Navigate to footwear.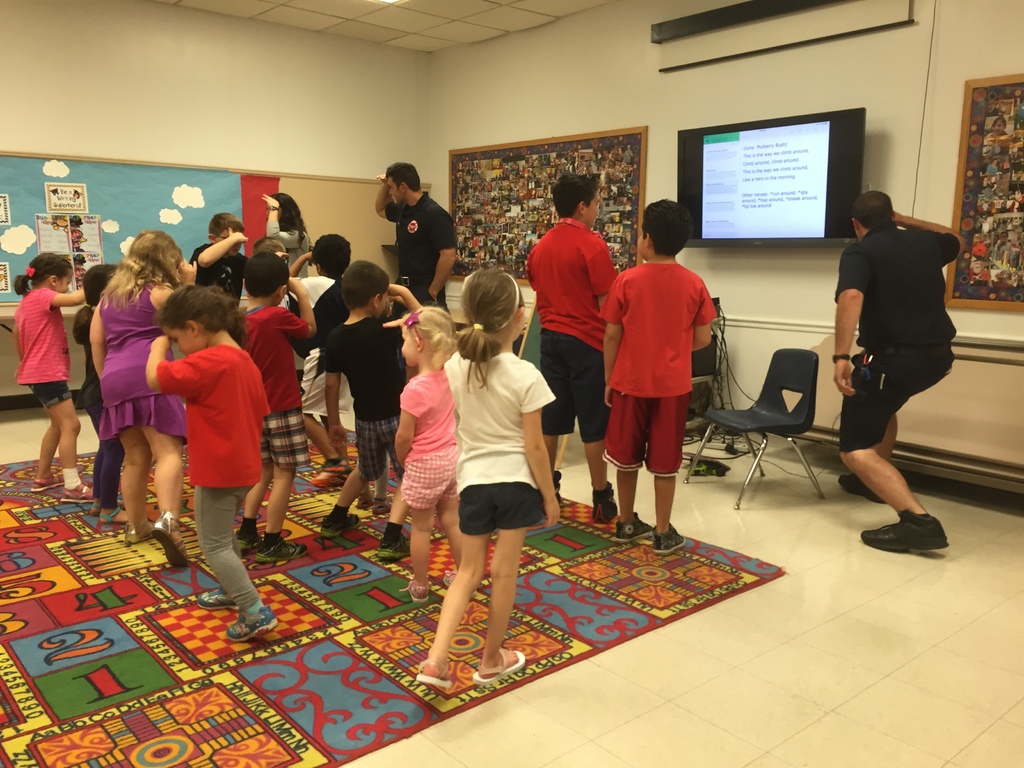
Navigation target: (left=592, top=487, right=620, bottom=525).
